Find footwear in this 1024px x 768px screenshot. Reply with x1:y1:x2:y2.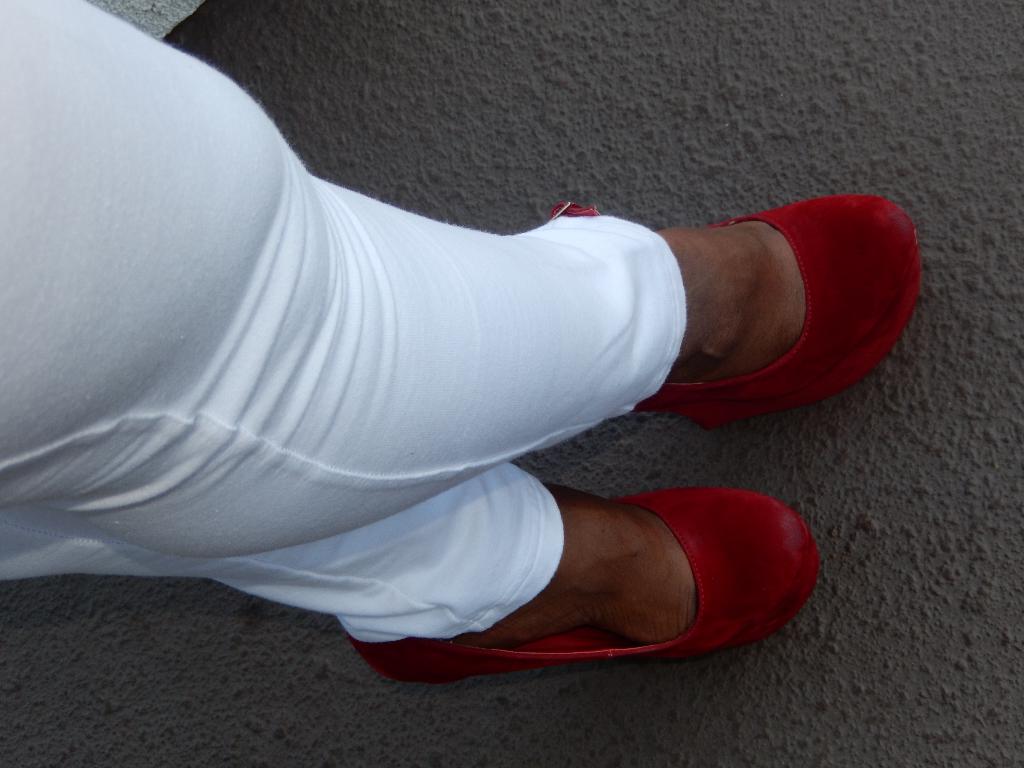
337:483:823:689.
